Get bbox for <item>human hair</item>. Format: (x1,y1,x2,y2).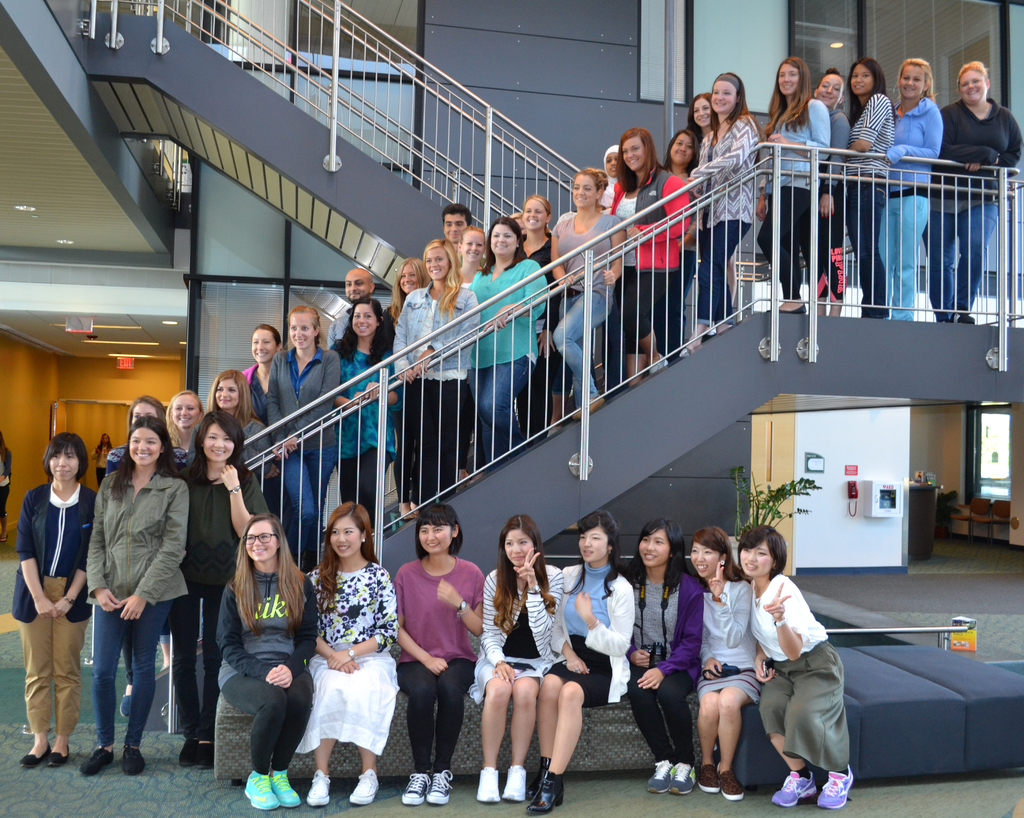
(479,216,525,275).
